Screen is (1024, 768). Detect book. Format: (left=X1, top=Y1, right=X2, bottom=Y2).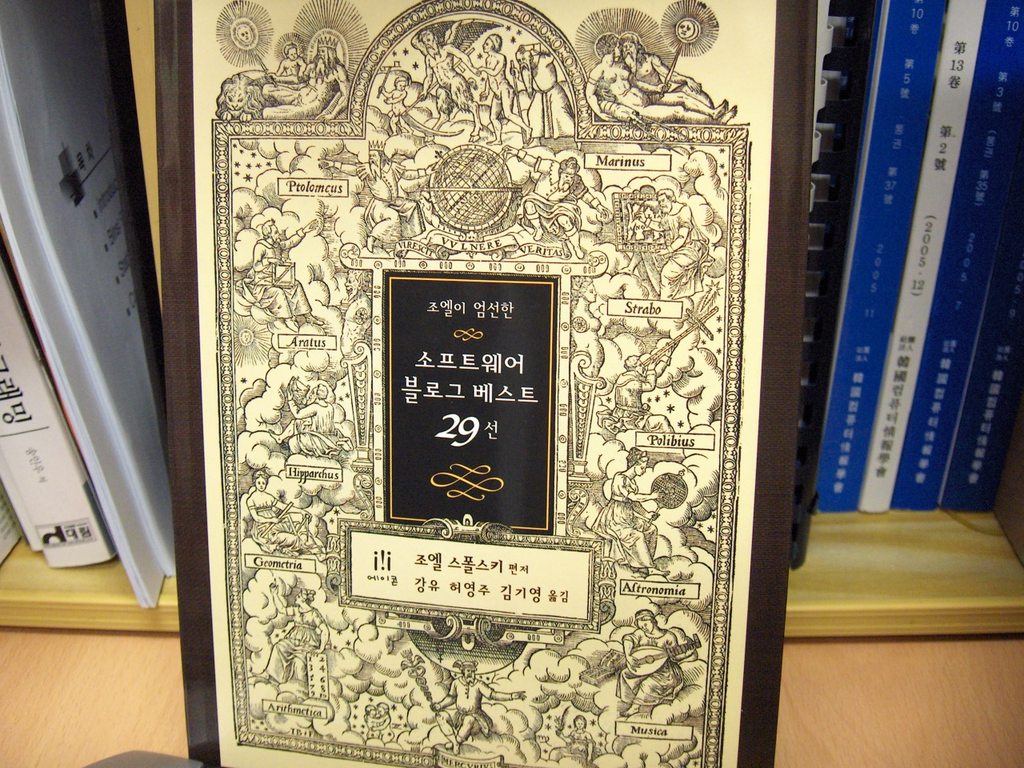
(left=189, top=0, right=819, bottom=767).
